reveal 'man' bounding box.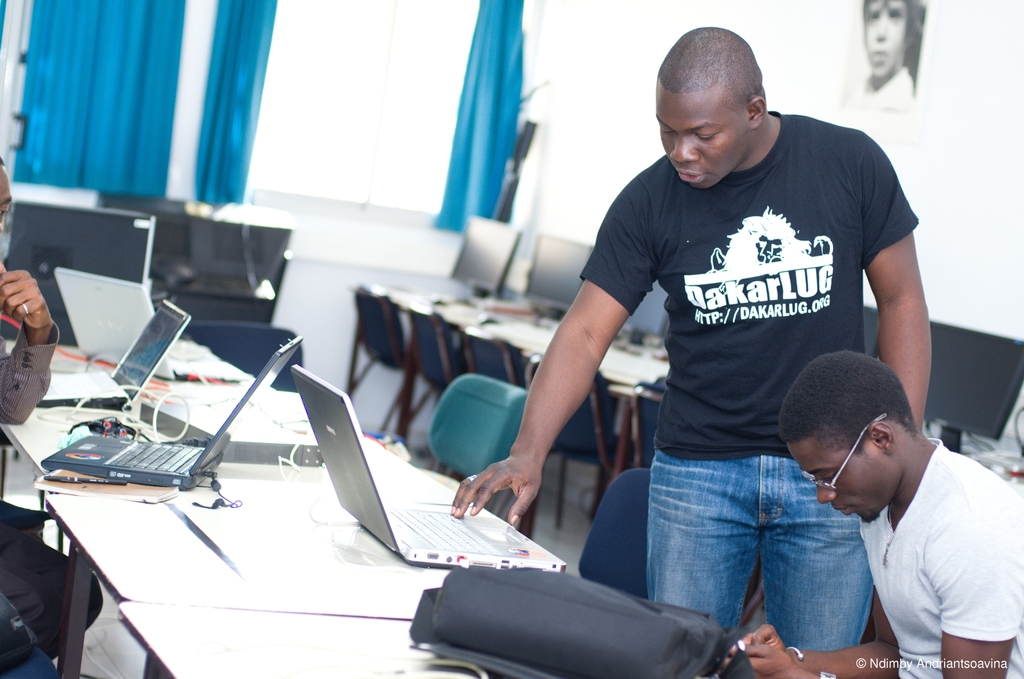
Revealed: [left=502, top=24, right=940, bottom=660].
